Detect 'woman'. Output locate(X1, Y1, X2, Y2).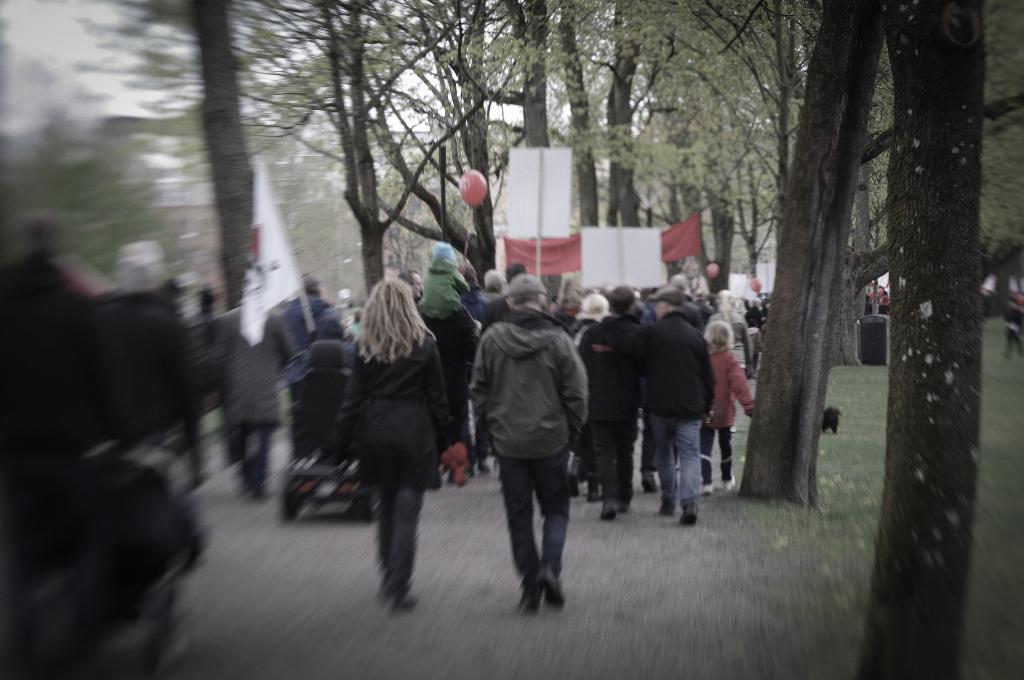
locate(330, 278, 456, 608).
